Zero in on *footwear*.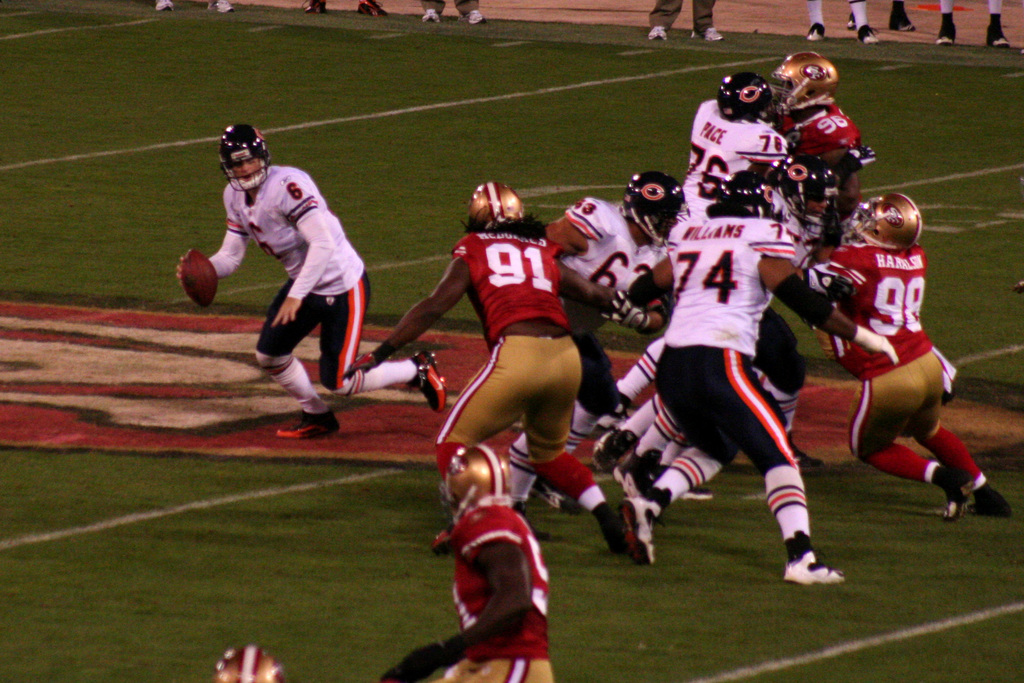
Zeroed in: bbox(153, 0, 175, 11).
